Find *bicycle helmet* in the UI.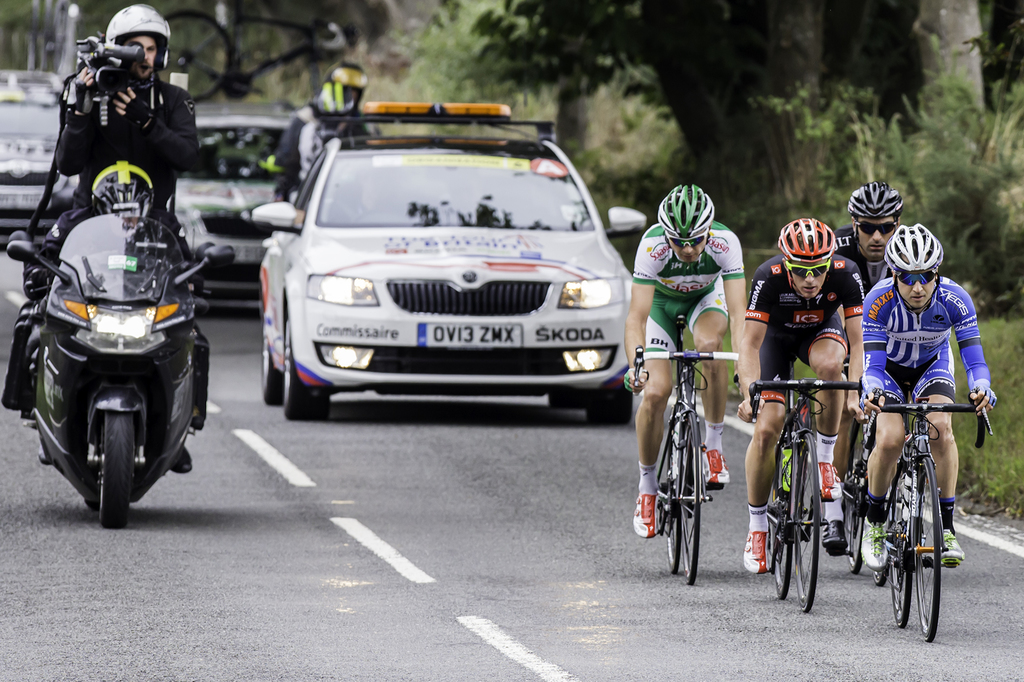
UI element at 657 177 717 241.
